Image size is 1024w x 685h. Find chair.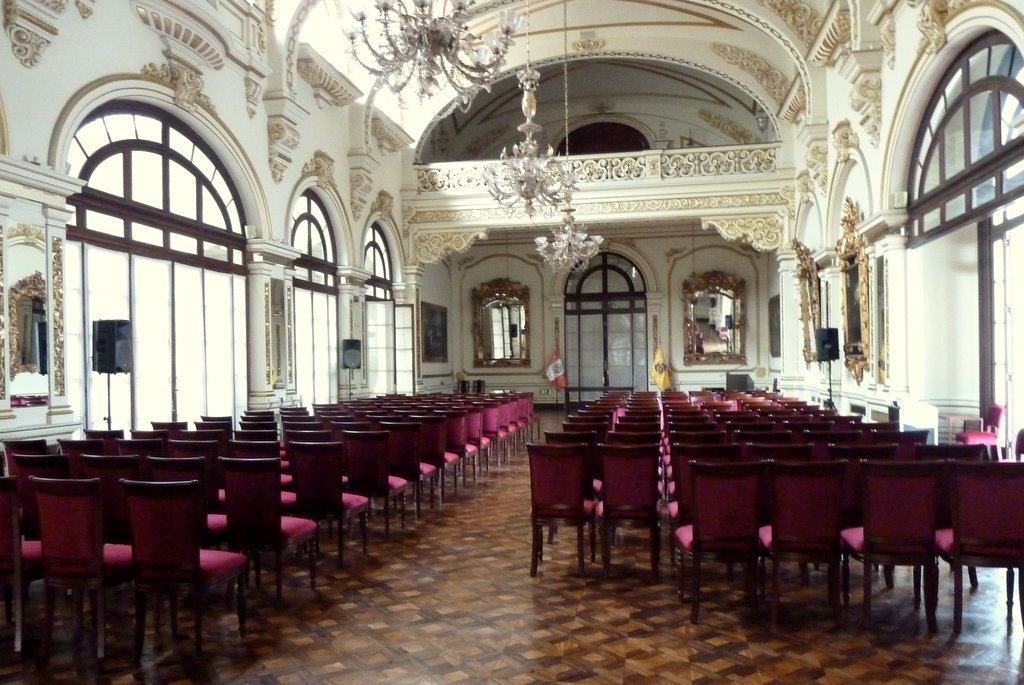
Rect(150, 458, 232, 603).
